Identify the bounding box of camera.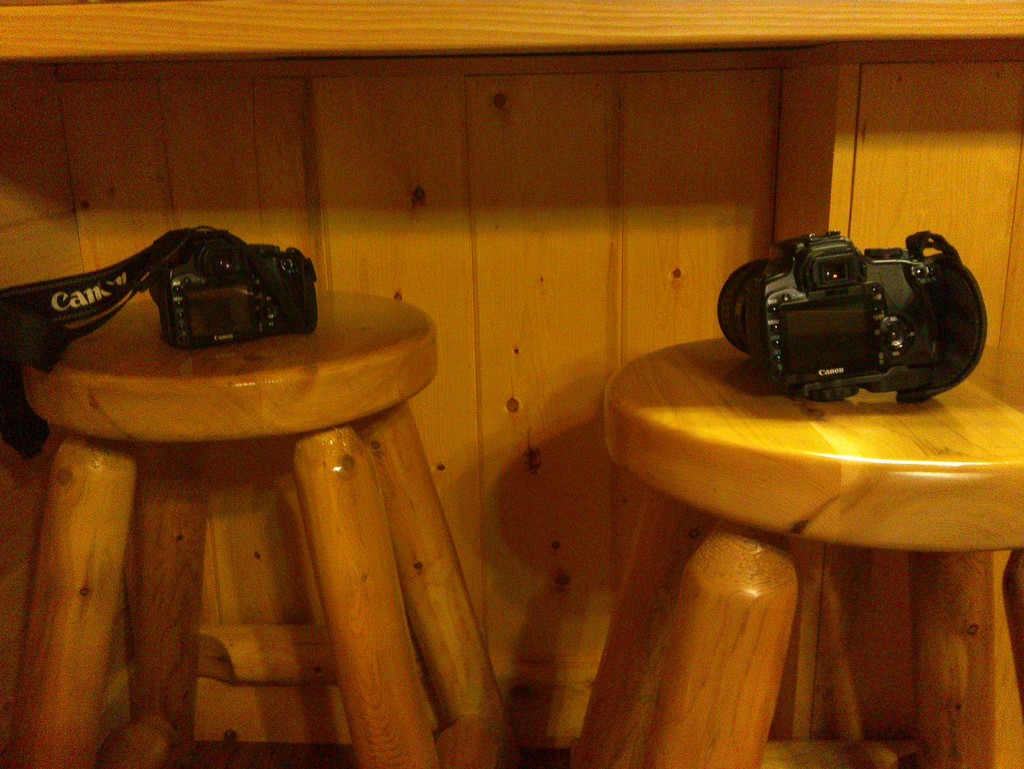
<box>732,231,963,408</box>.
